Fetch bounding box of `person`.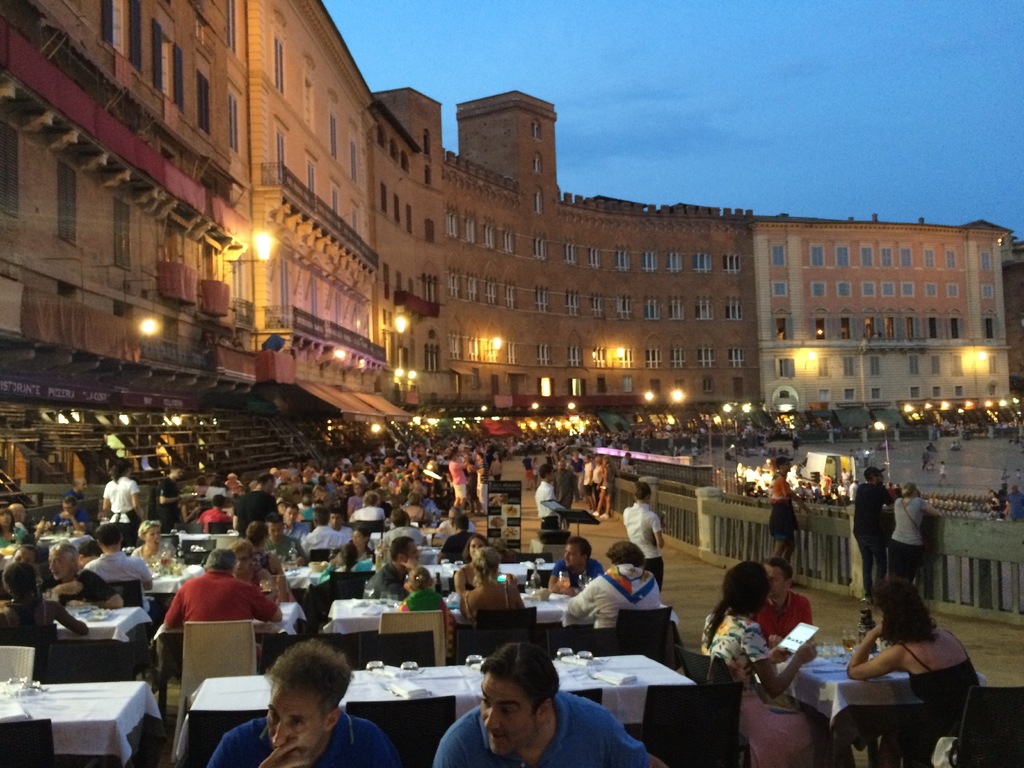
Bbox: [228,542,270,600].
